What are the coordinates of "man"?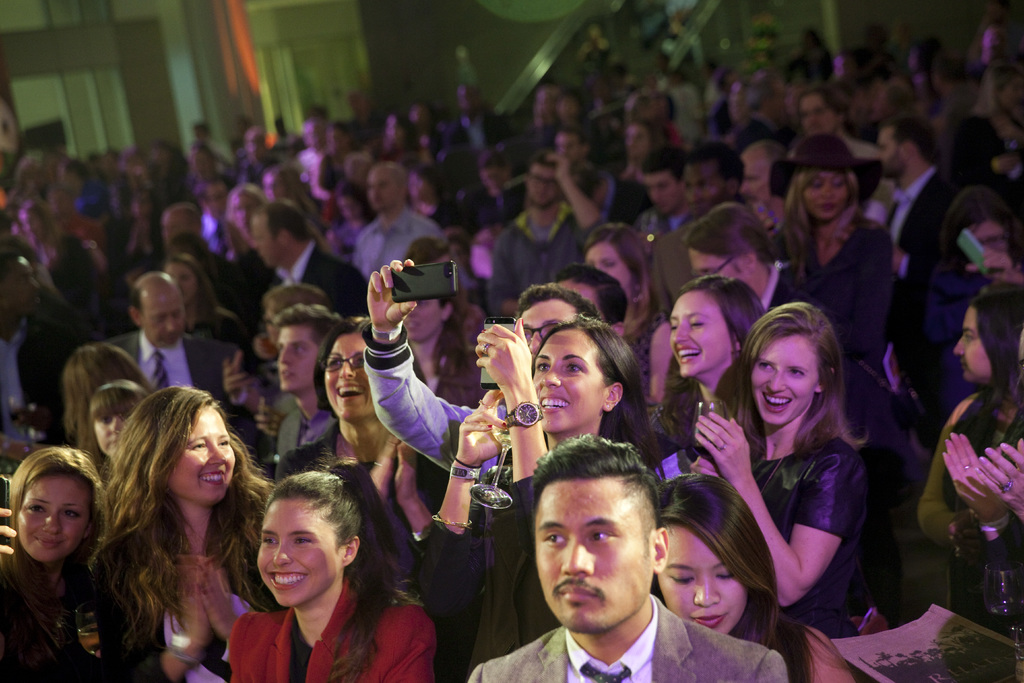
{"x1": 465, "y1": 435, "x2": 789, "y2": 682}.
